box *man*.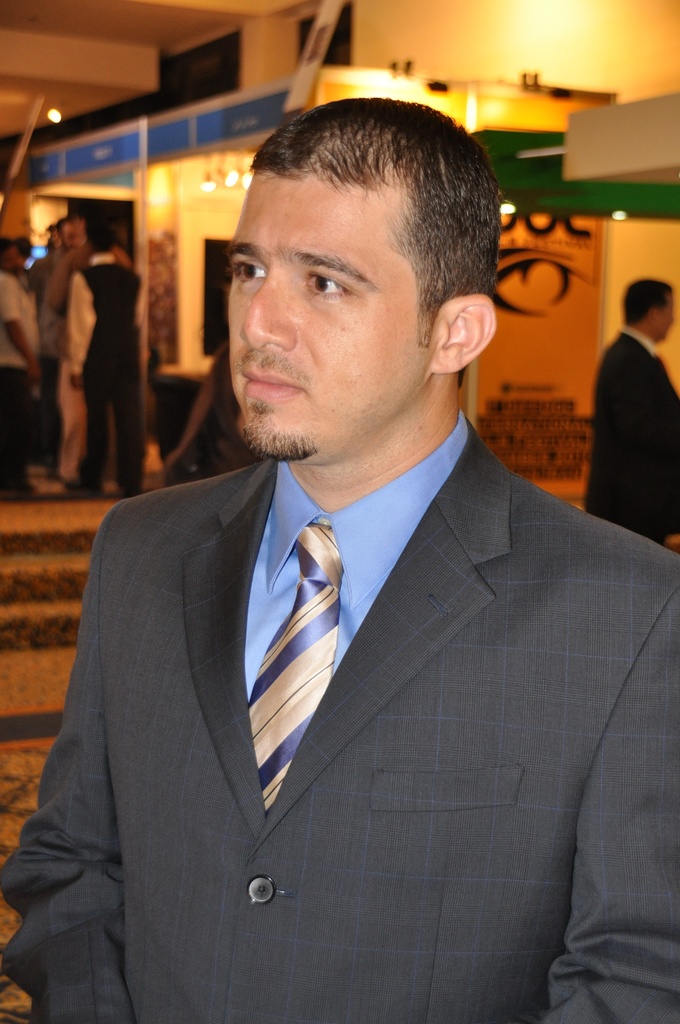
(left=45, top=101, right=661, bottom=1023).
